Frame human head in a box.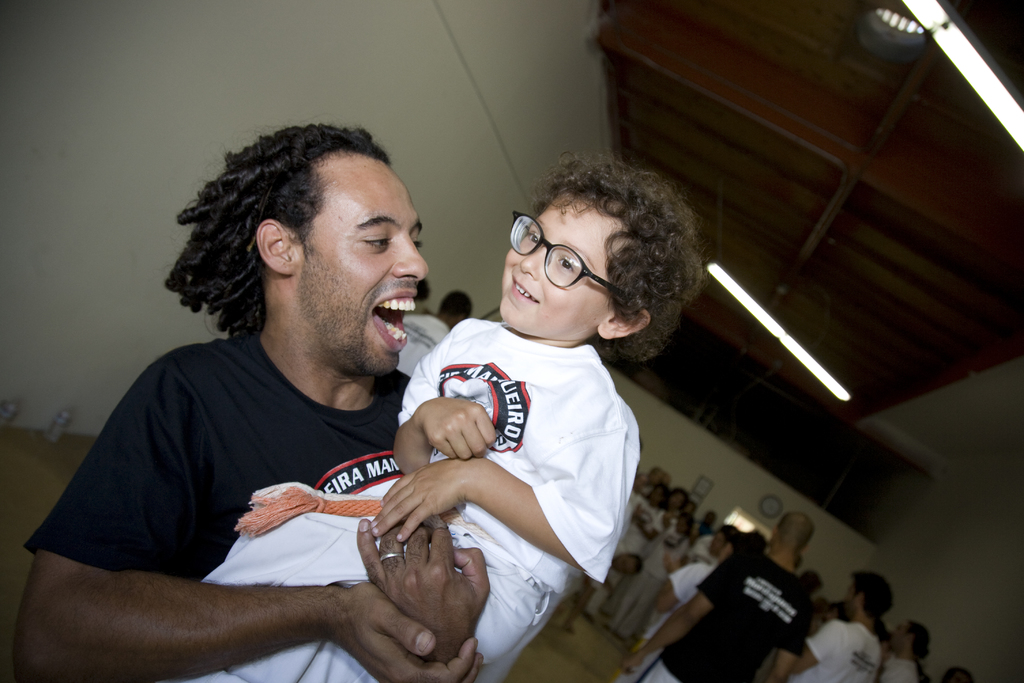
{"left": 890, "top": 623, "right": 932, "bottom": 661}.
